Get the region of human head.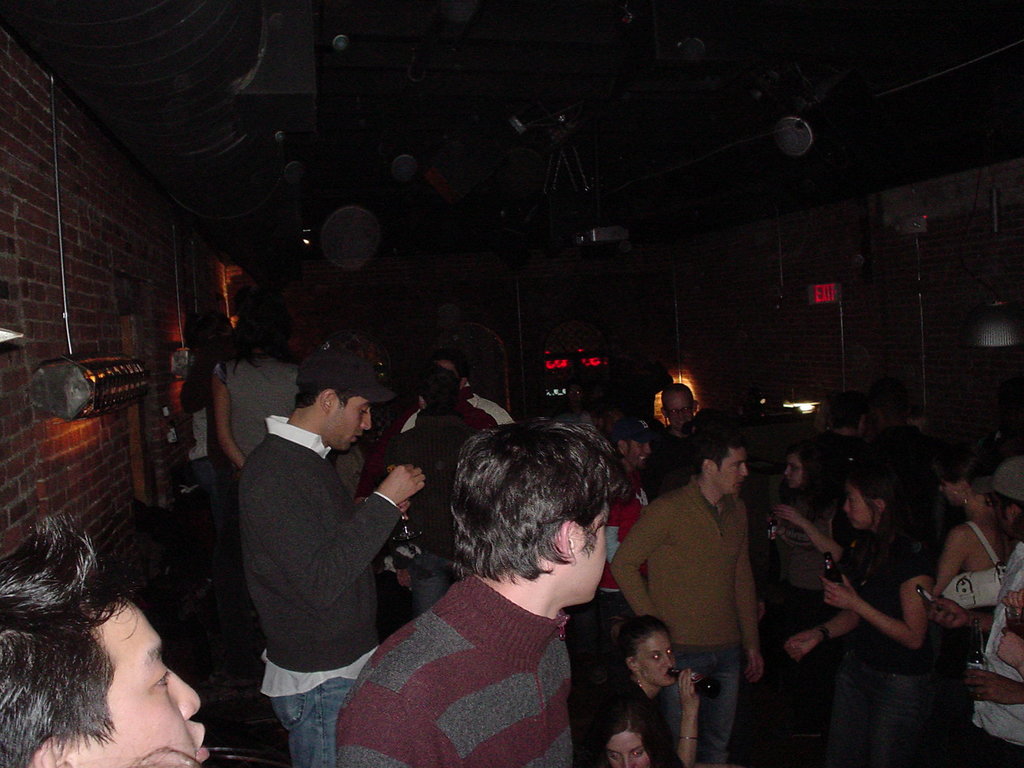
239/303/281/348.
